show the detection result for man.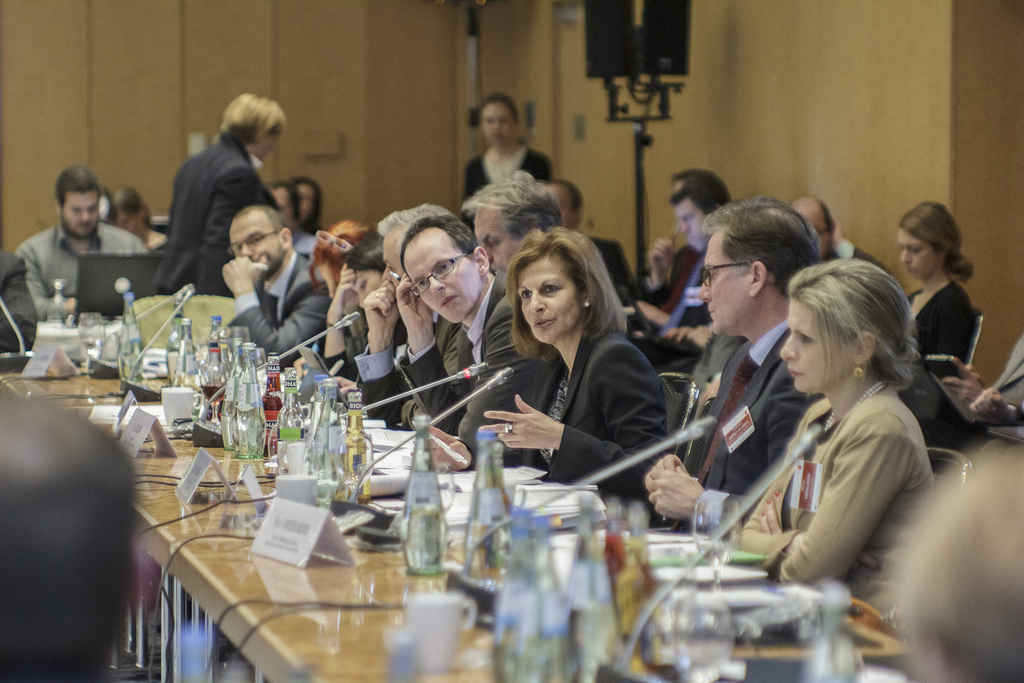
x1=788 y1=190 x2=895 y2=278.
